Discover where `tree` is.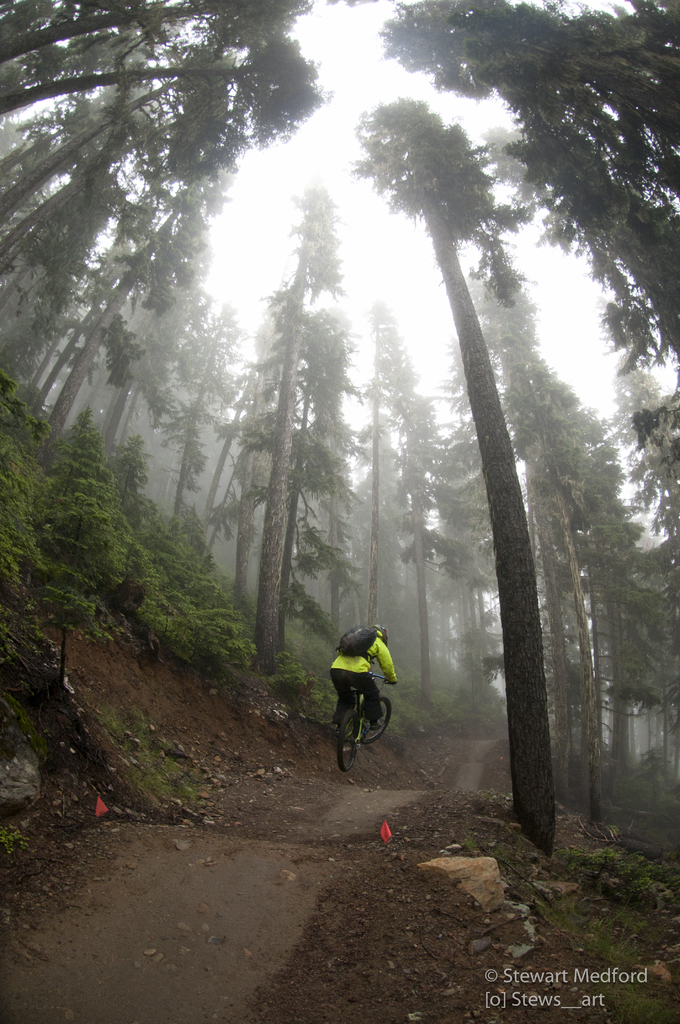
Discovered at select_region(193, 359, 261, 536).
